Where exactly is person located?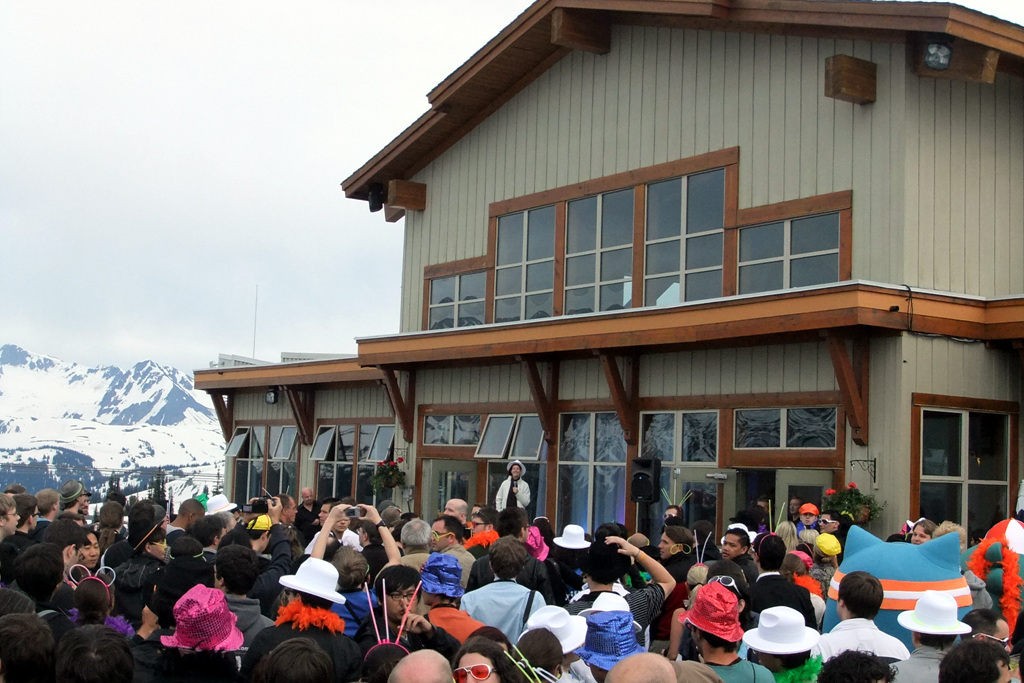
Its bounding box is [left=680, top=529, right=764, bottom=673].
